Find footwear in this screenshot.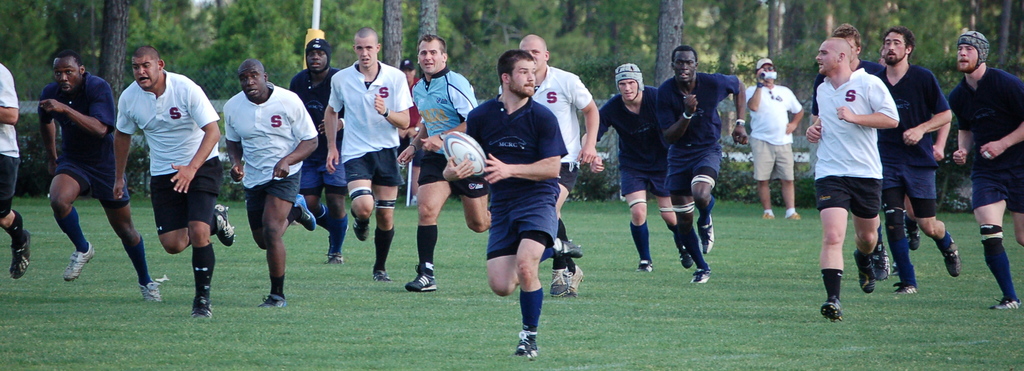
The bounding box for footwear is box(675, 244, 693, 272).
